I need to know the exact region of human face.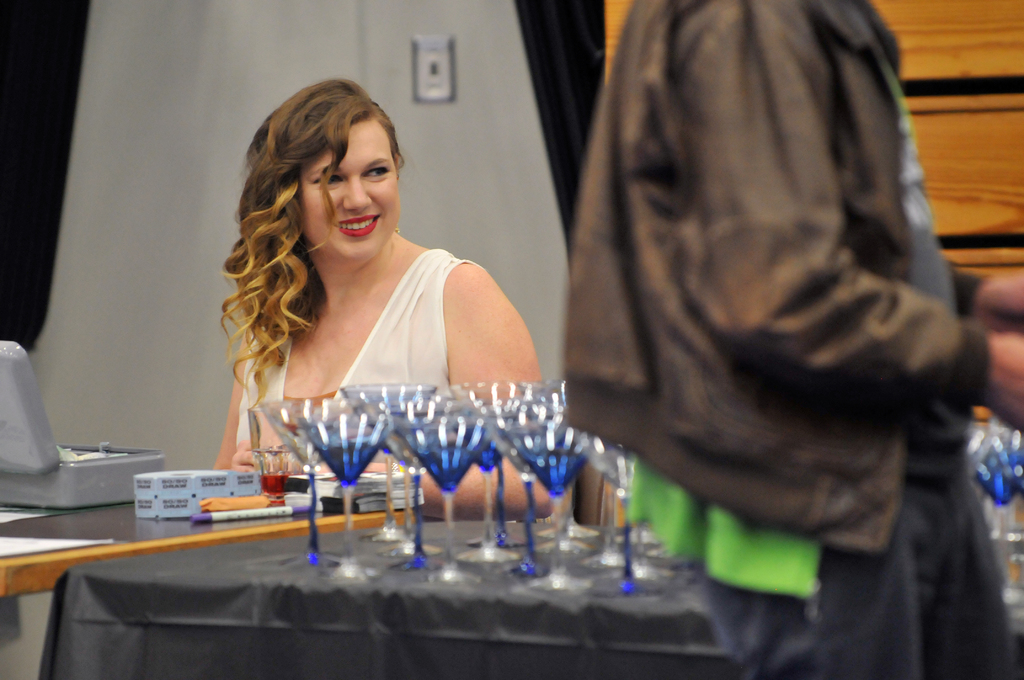
Region: detection(297, 120, 399, 259).
